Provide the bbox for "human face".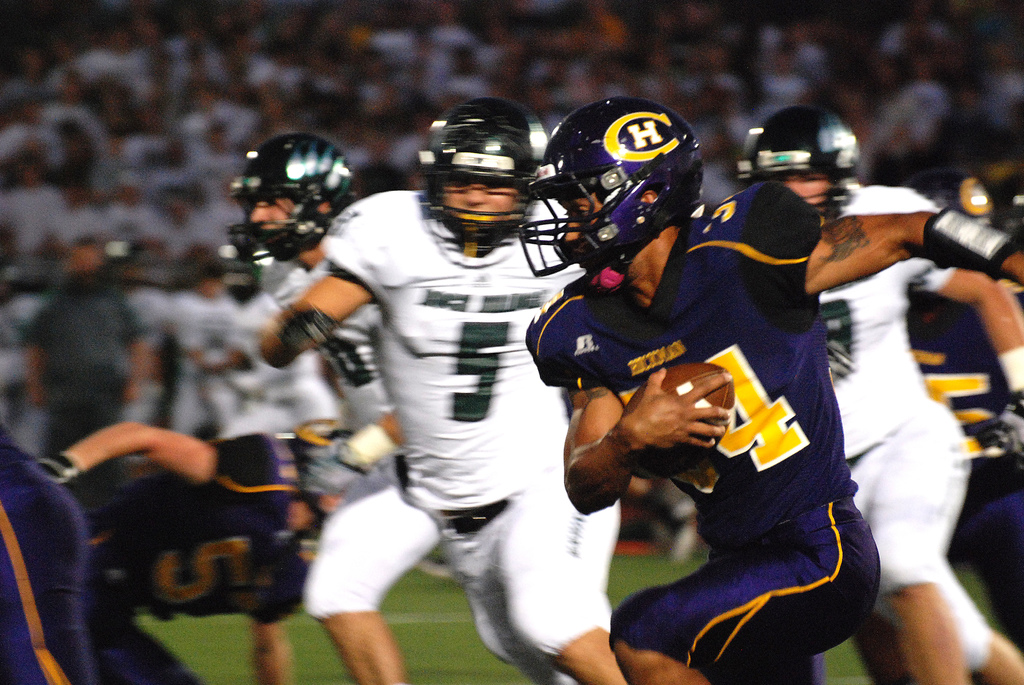
<bbox>787, 176, 831, 206</bbox>.
